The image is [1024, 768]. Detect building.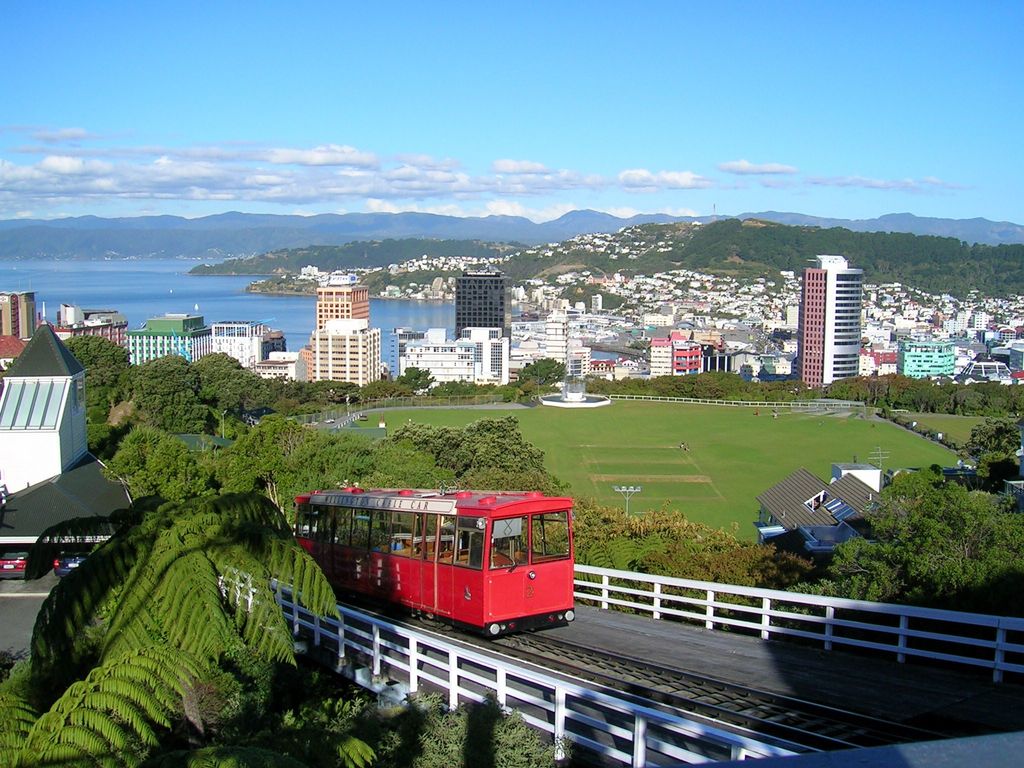
Detection: [left=131, top=314, right=207, bottom=369].
